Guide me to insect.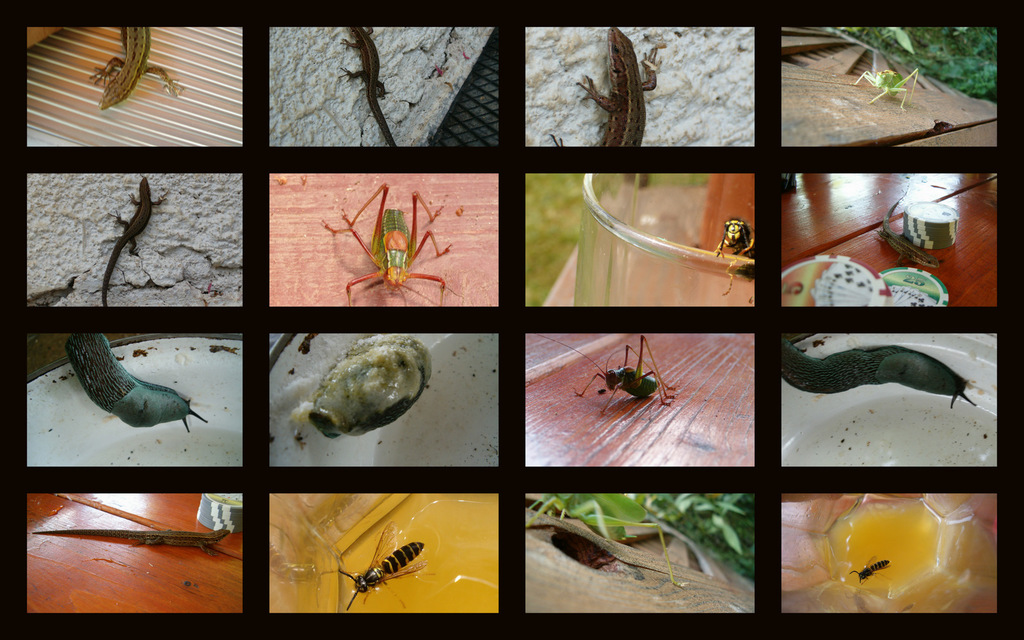
Guidance: (856, 60, 924, 110).
